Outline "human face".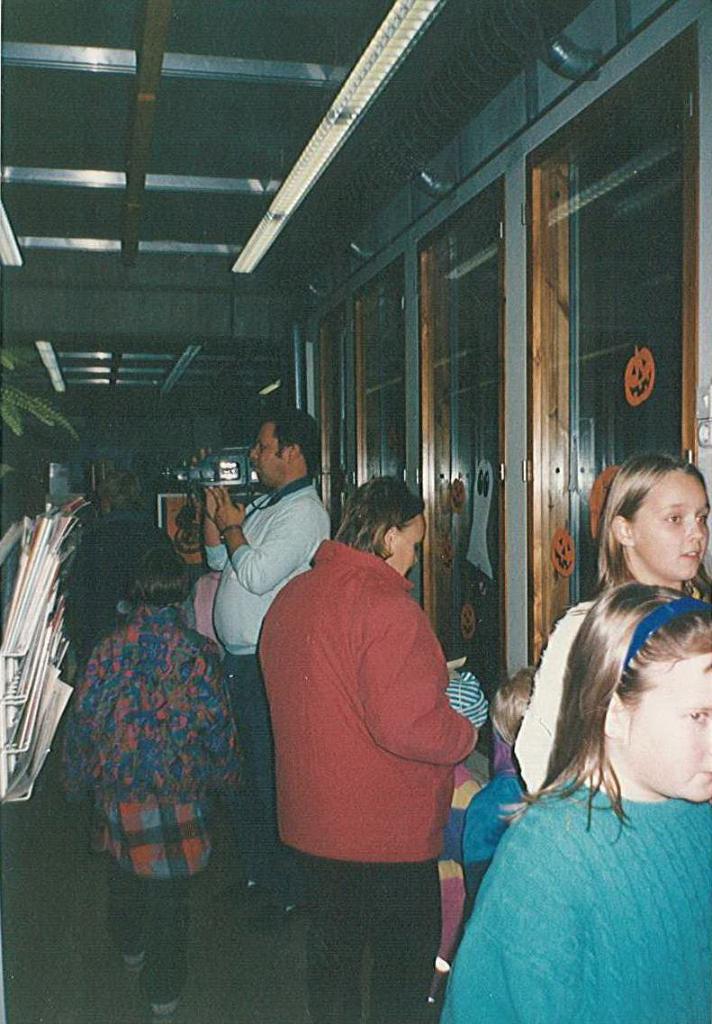
Outline: select_region(628, 650, 711, 798).
